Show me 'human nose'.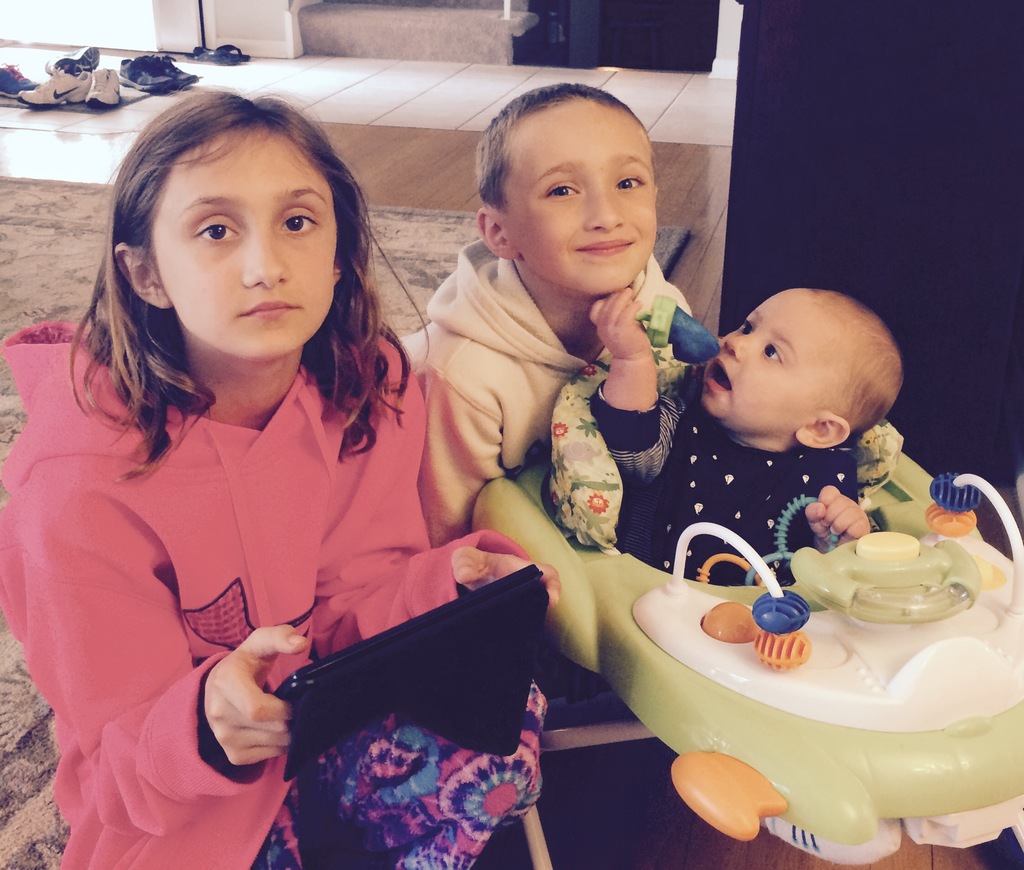
'human nose' is here: crop(719, 332, 759, 363).
